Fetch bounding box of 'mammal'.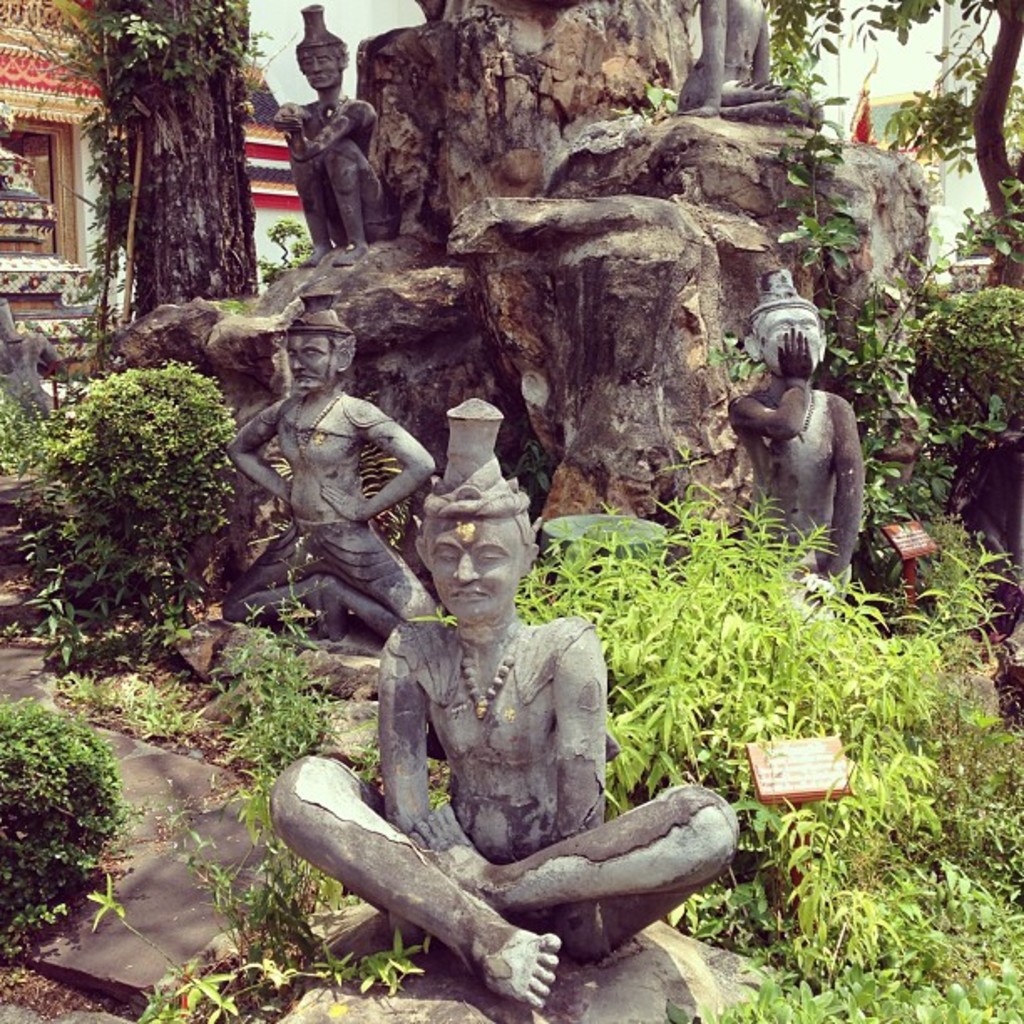
Bbox: (716,271,868,611).
